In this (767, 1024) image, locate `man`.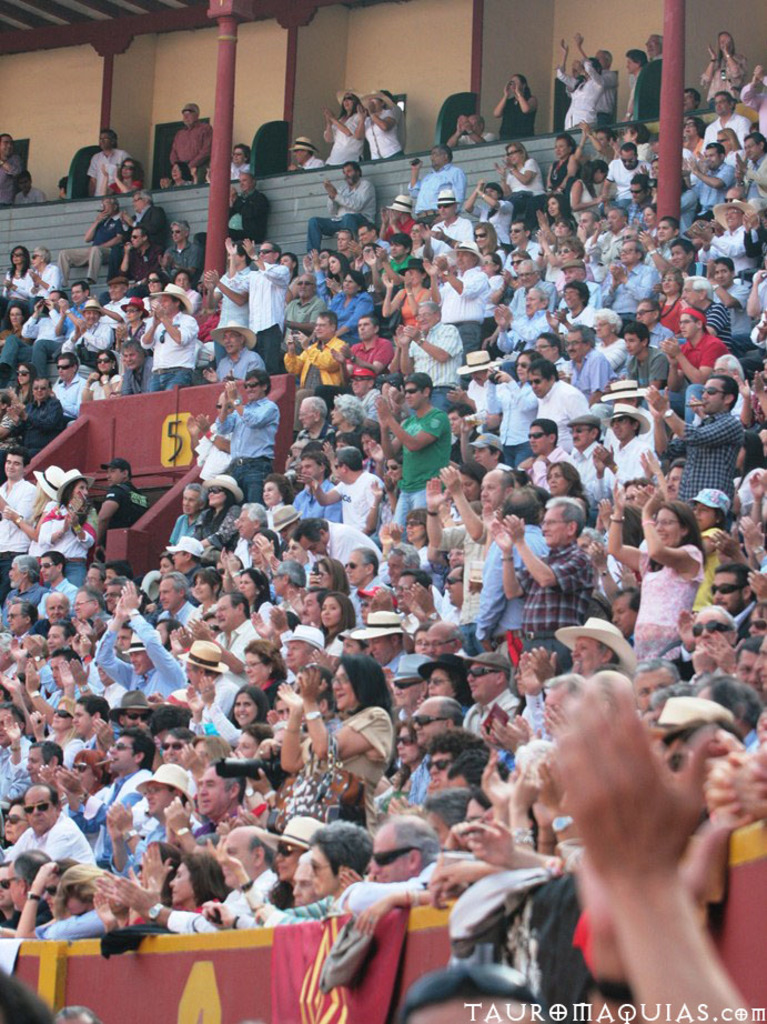
Bounding box: locate(445, 113, 493, 147).
